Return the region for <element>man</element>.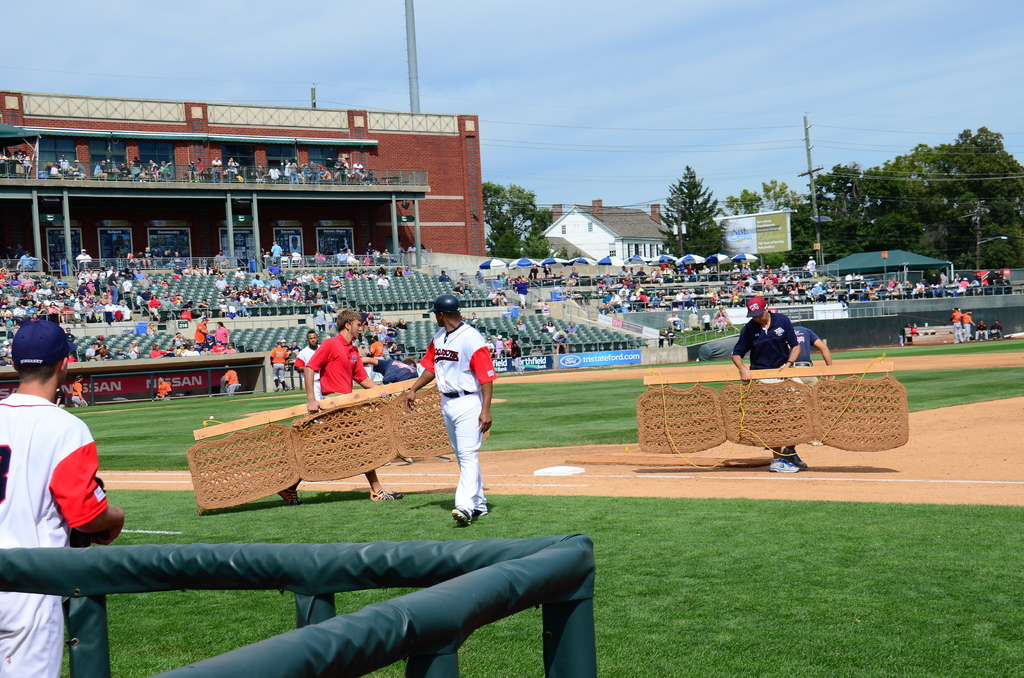
{"left": 93, "top": 157, "right": 106, "bottom": 181}.
